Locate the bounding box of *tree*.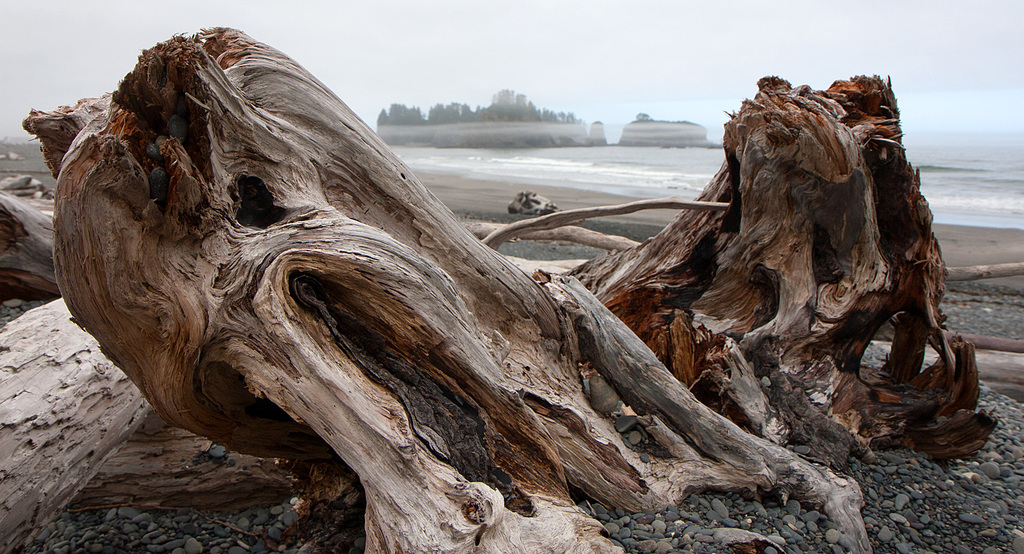
Bounding box: {"x1": 5, "y1": 28, "x2": 999, "y2": 553}.
